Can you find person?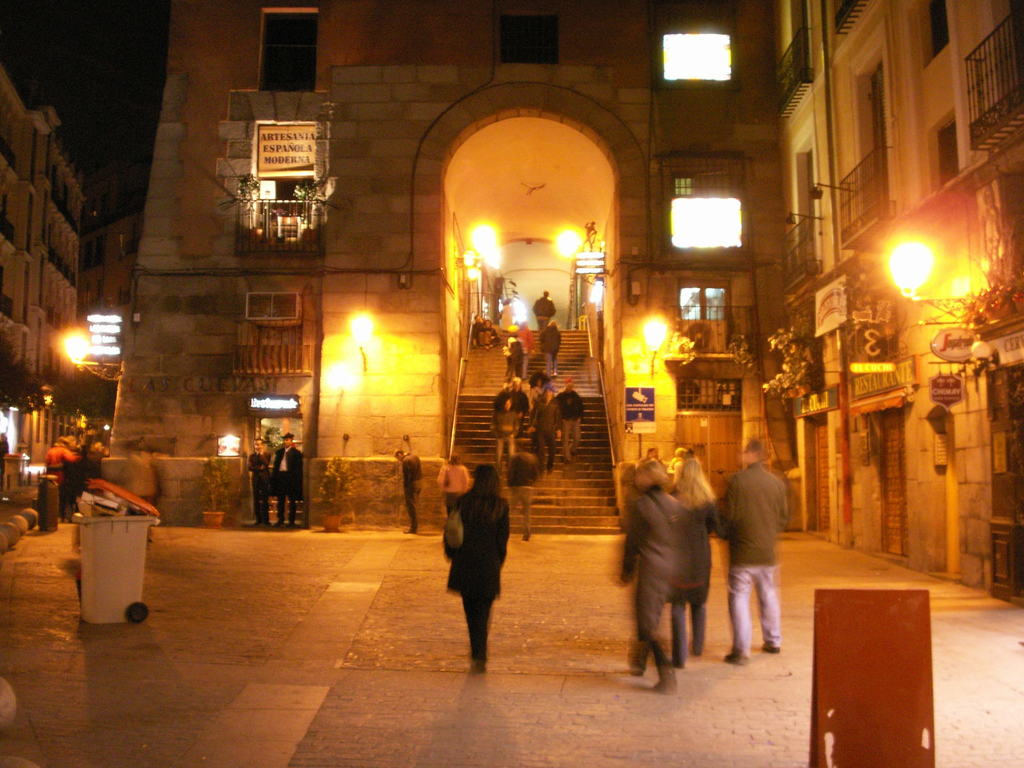
Yes, bounding box: [x1=535, y1=291, x2=552, y2=330].
